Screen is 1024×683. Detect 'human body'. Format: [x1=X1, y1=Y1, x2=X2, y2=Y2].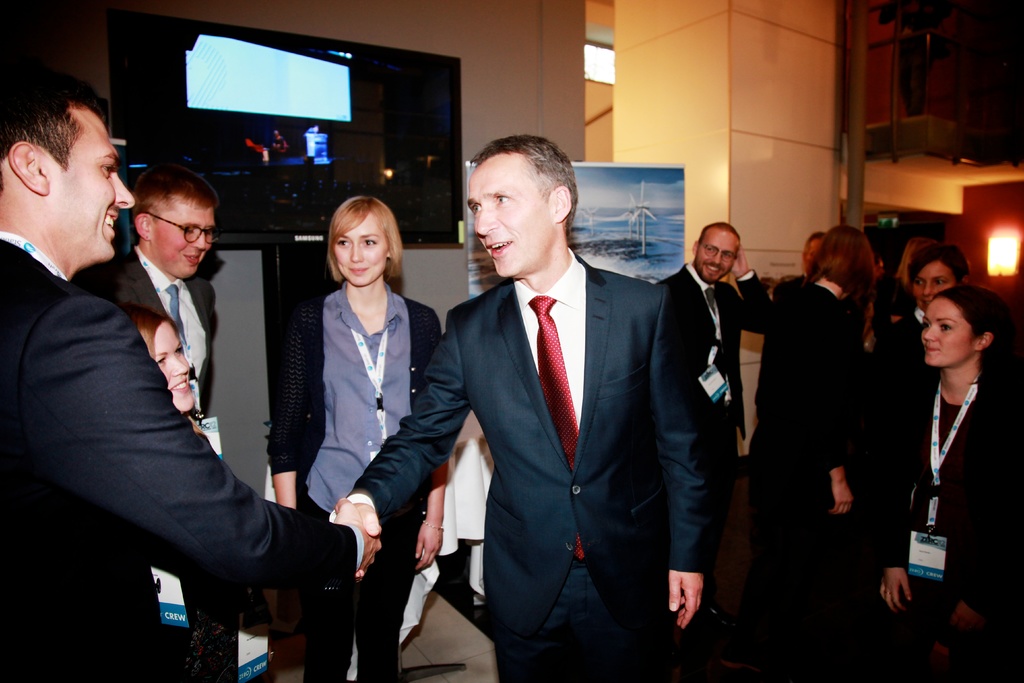
[x1=653, y1=218, x2=770, y2=634].
